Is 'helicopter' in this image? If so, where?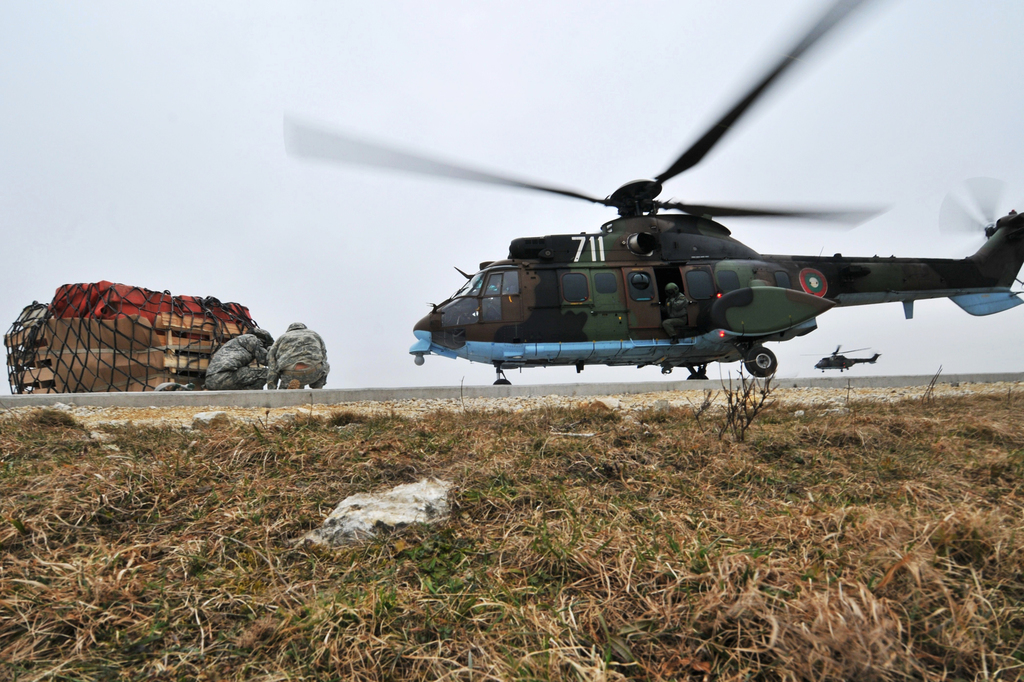
Yes, at [268, 26, 1023, 427].
